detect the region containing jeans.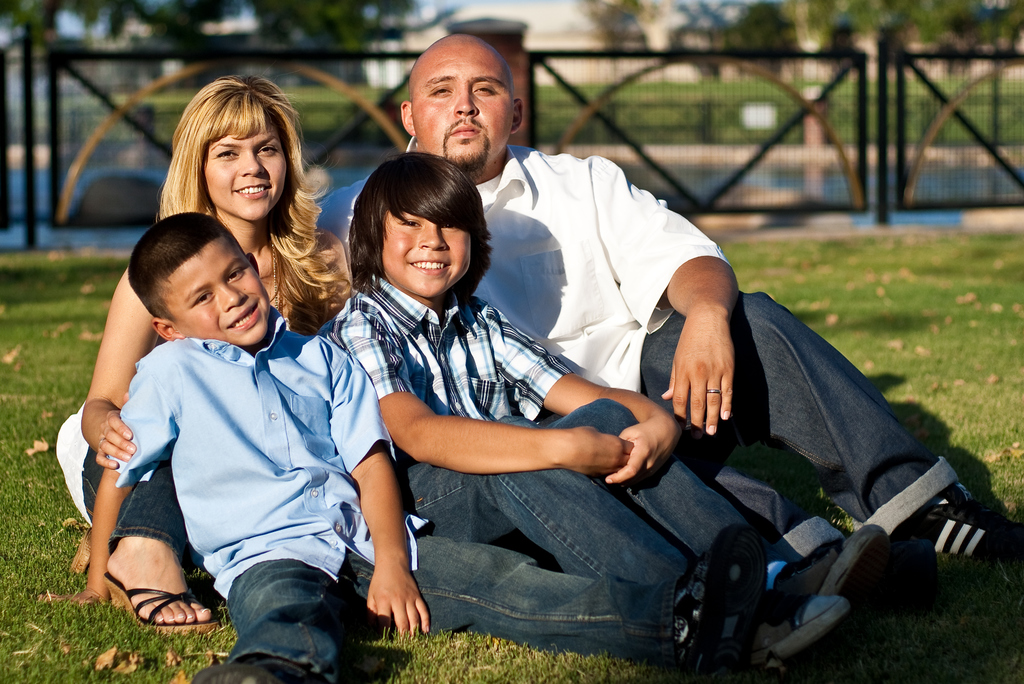
bbox=[646, 284, 961, 562].
